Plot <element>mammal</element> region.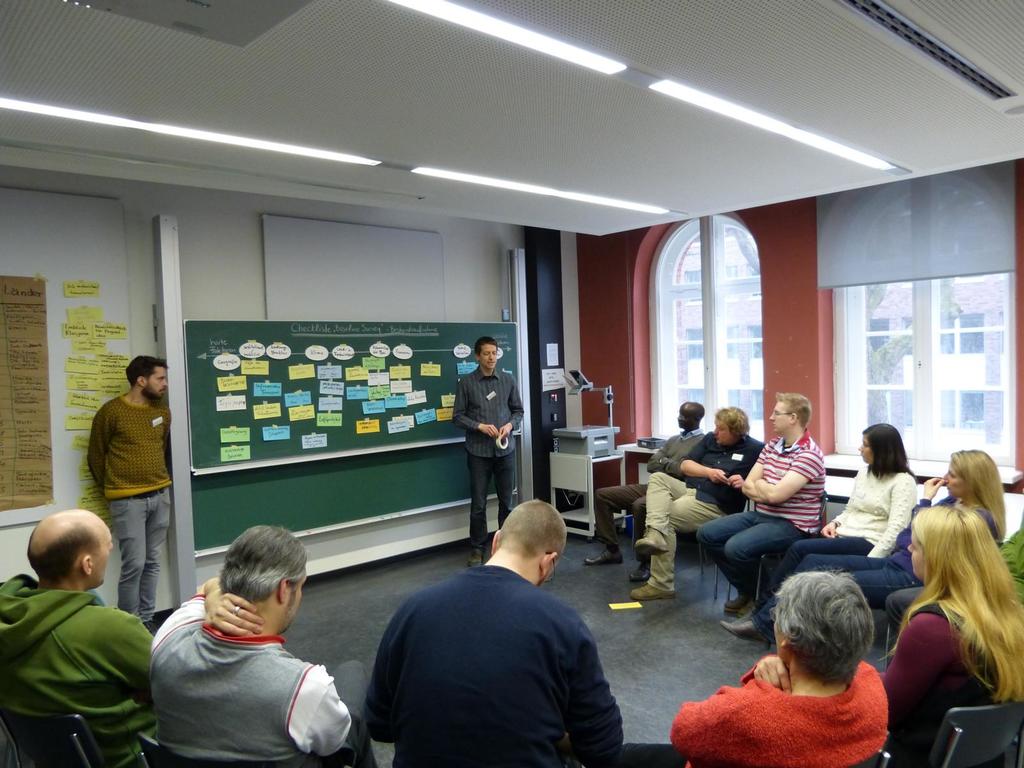
Plotted at x1=362 y1=495 x2=623 y2=767.
